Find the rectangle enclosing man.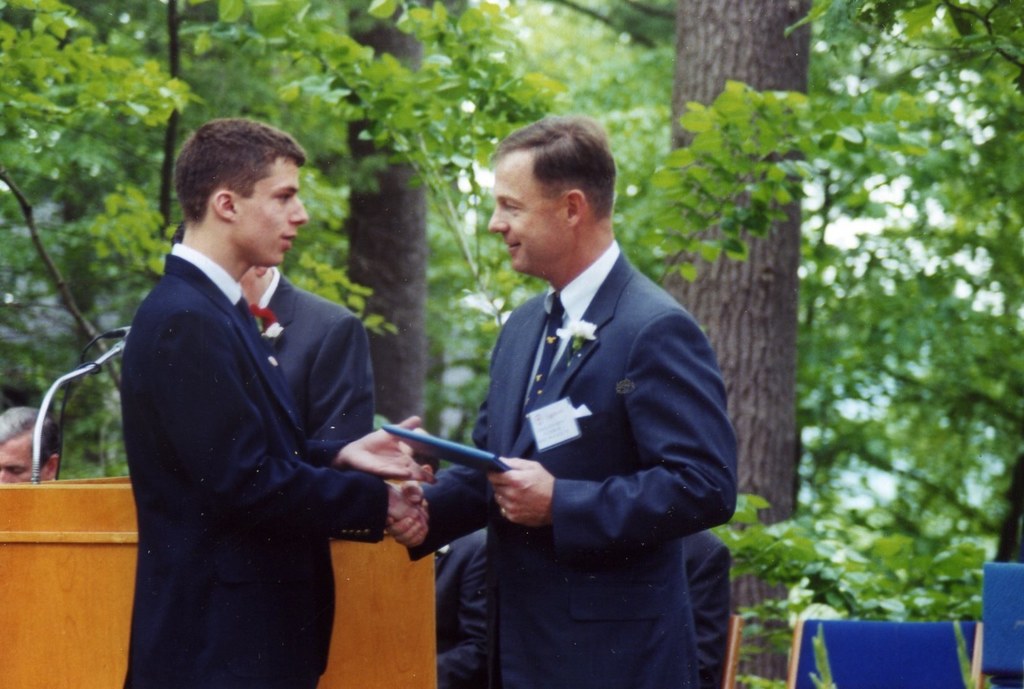
bbox=[120, 114, 430, 688].
